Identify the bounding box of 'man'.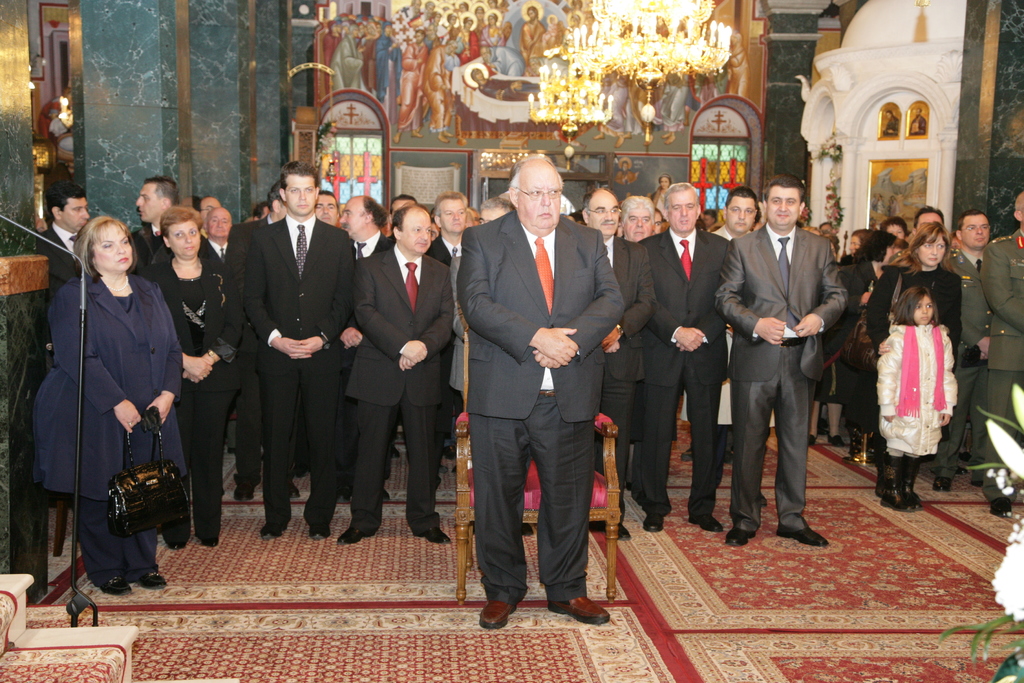
410:0:439:37.
